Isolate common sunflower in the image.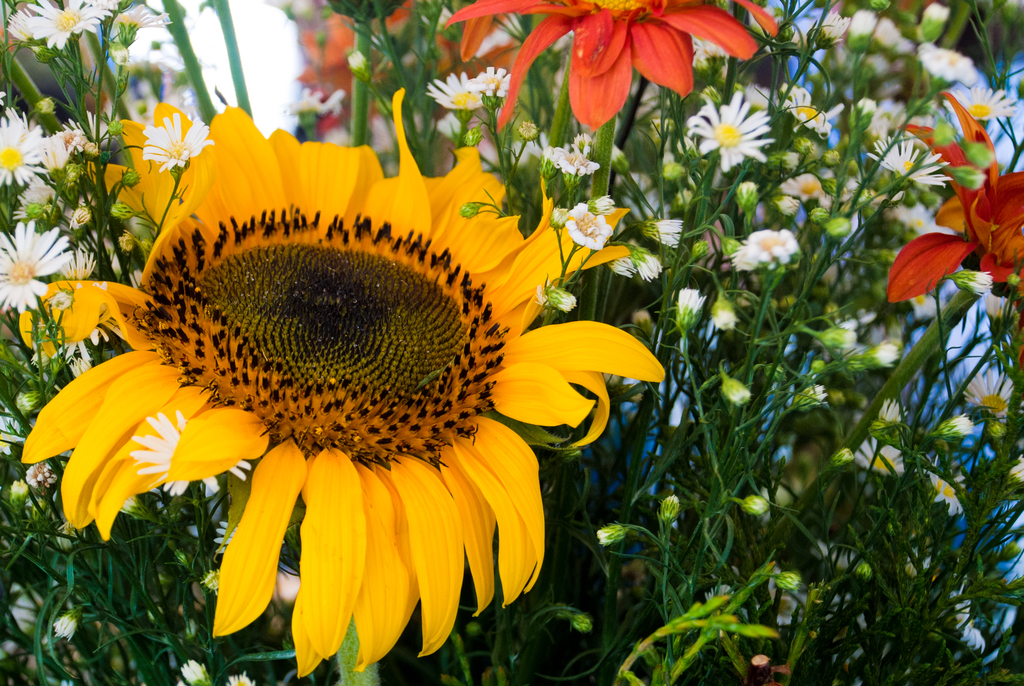
Isolated region: 13, 88, 667, 680.
